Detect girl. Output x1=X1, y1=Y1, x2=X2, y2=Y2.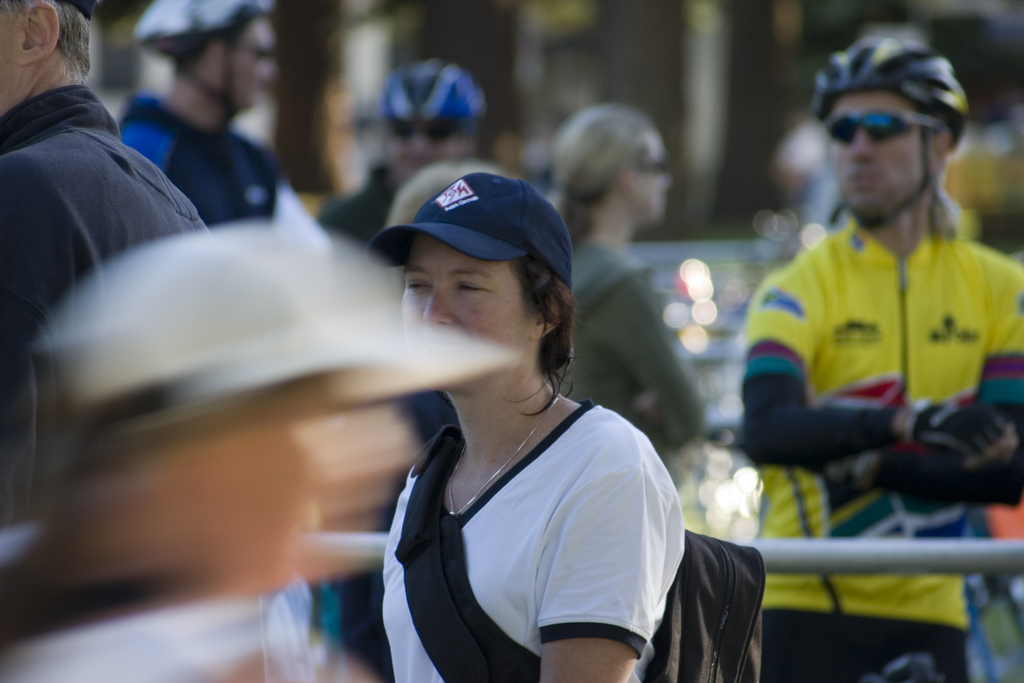
x1=362, y1=172, x2=691, y2=682.
